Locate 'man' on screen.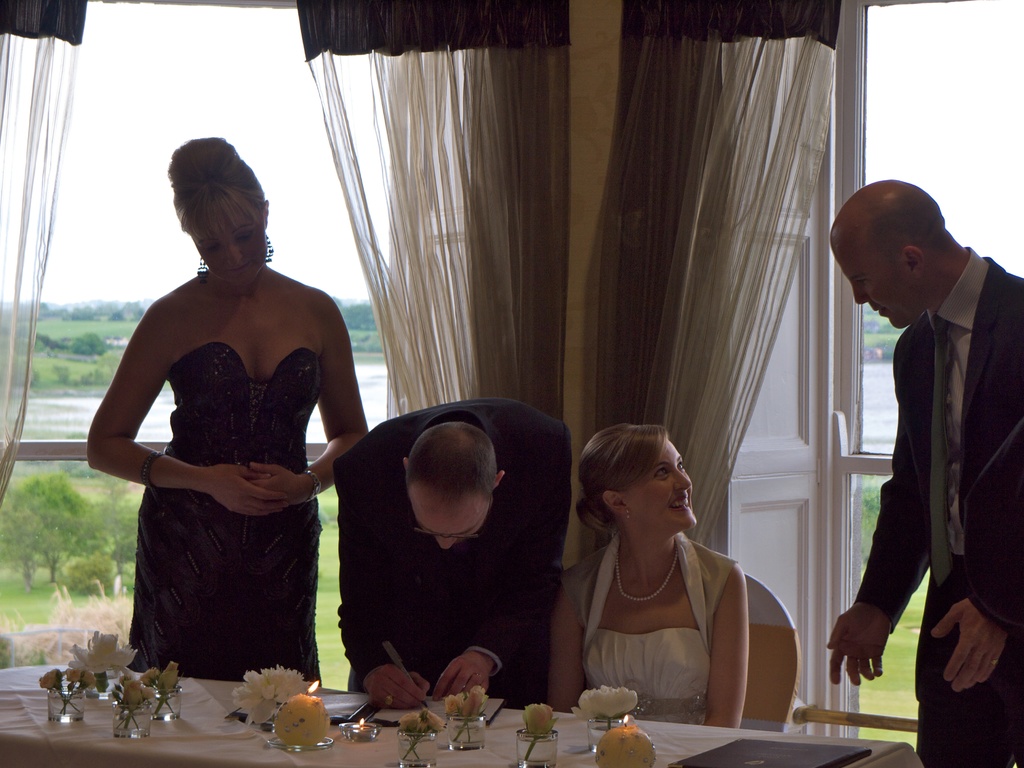
On screen at [left=824, top=128, right=1019, bottom=744].
